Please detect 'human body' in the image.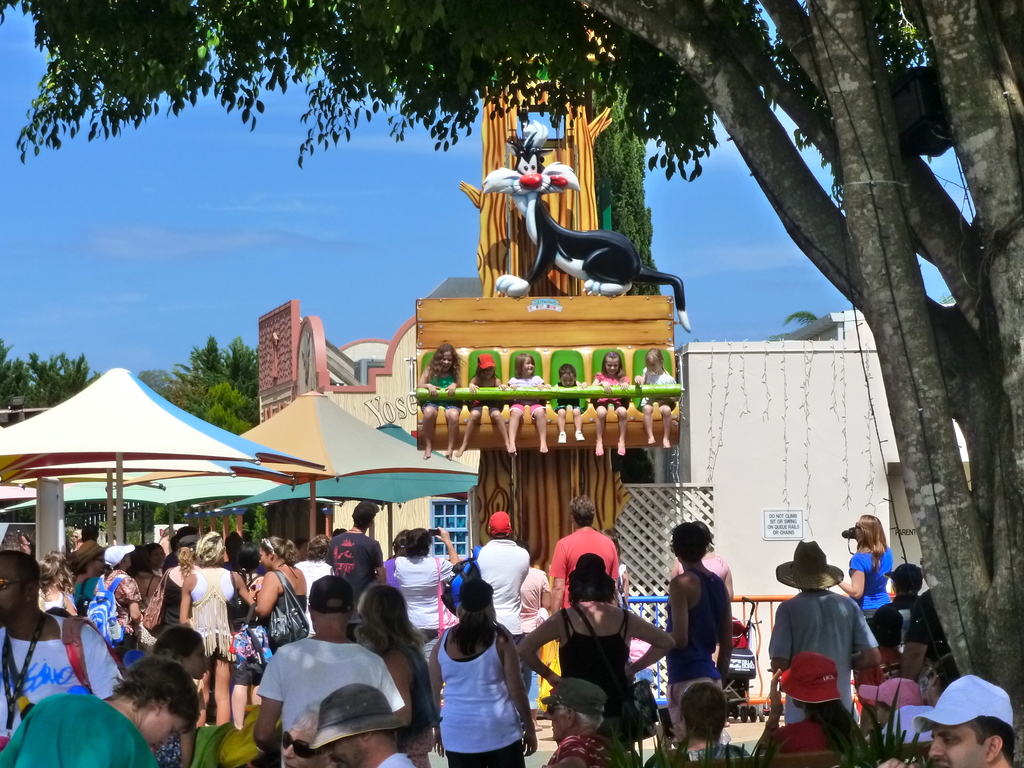
<region>633, 348, 676, 449</region>.
